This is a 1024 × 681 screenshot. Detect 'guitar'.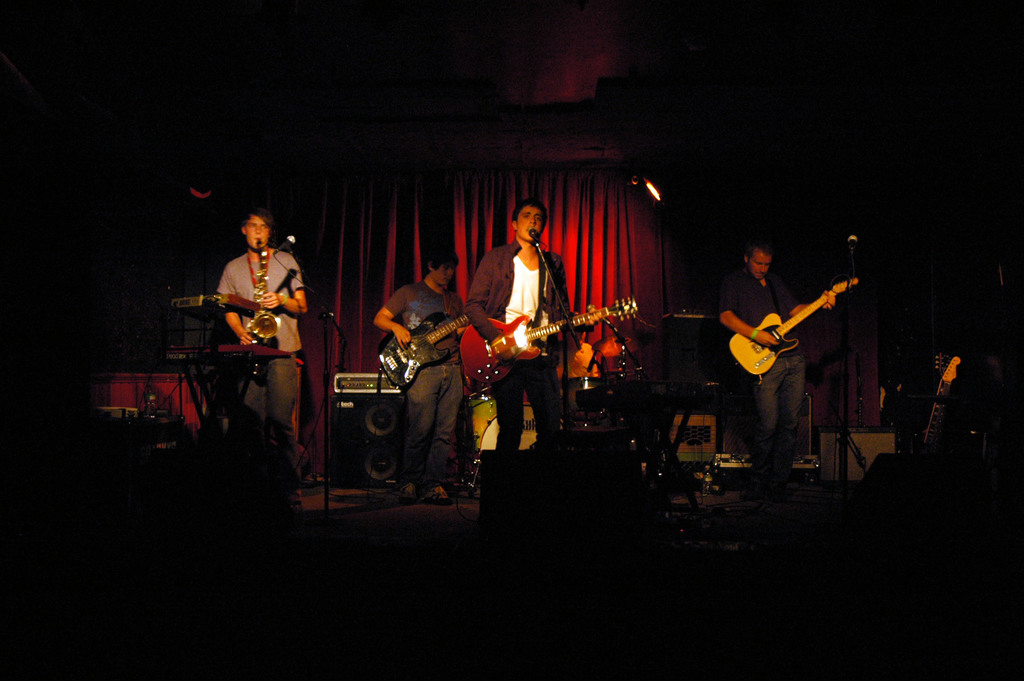
[left=380, top=309, right=471, bottom=375].
